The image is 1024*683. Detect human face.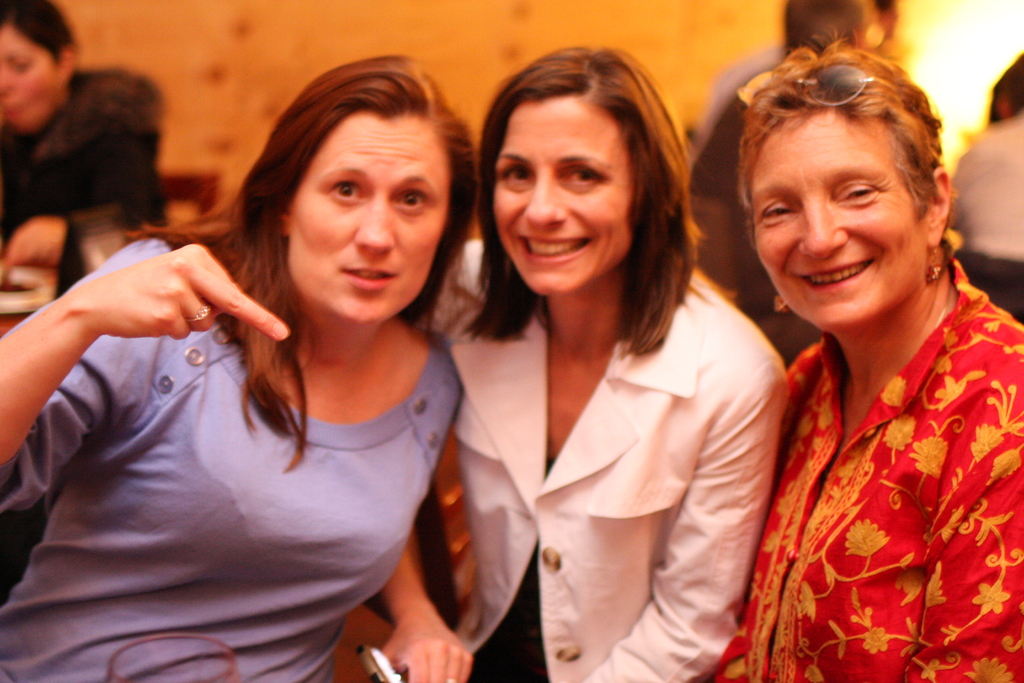
Detection: box=[747, 106, 927, 334].
